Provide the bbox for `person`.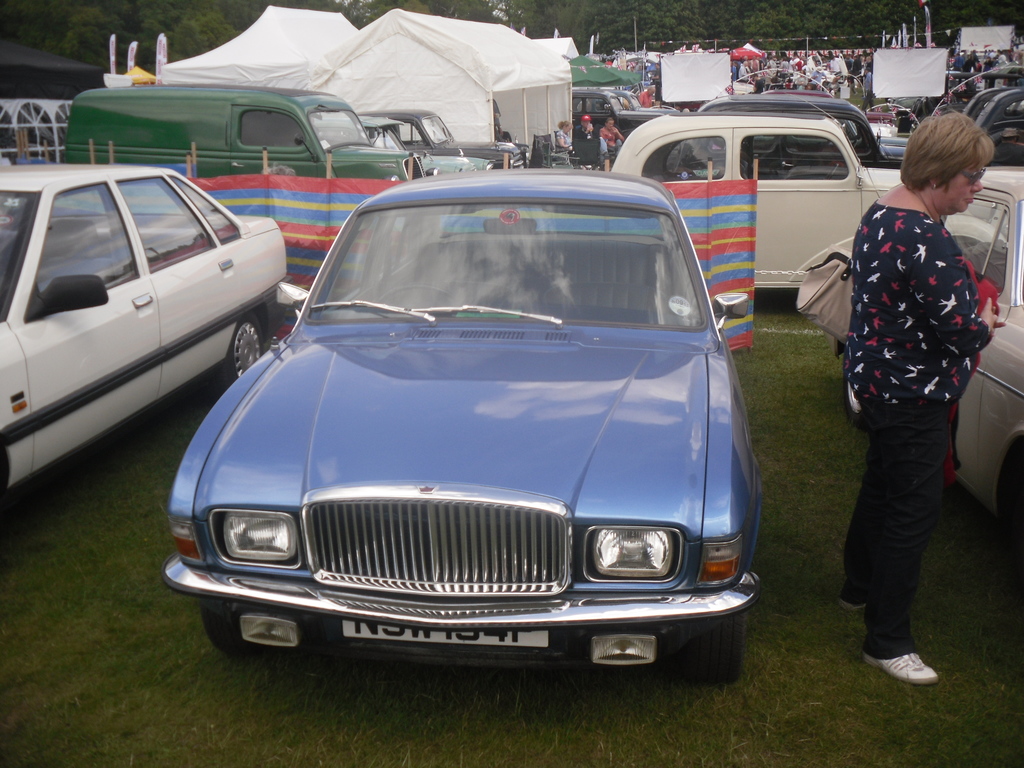
(x1=556, y1=118, x2=578, y2=154).
